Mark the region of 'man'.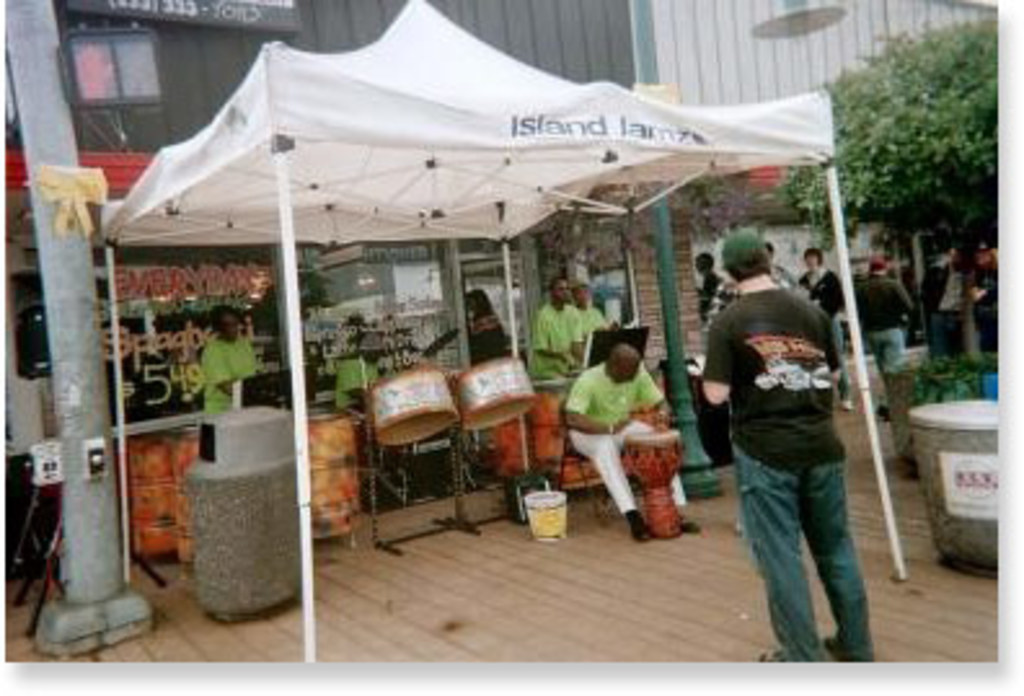
Region: x1=703, y1=254, x2=719, y2=298.
